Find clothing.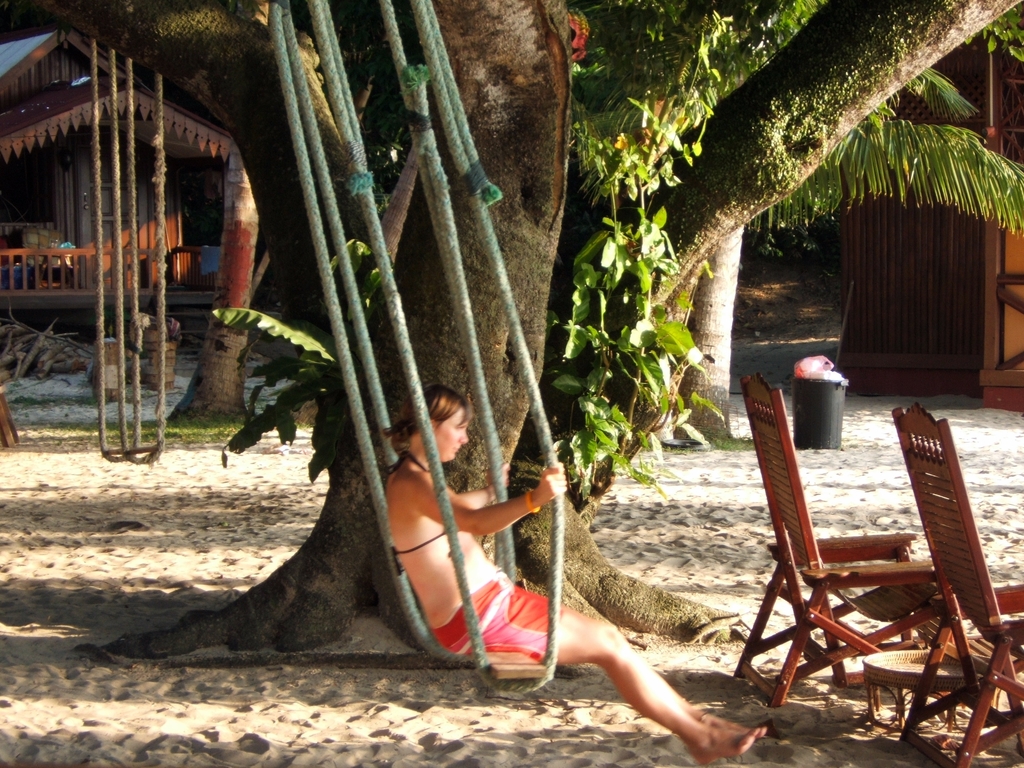
region(382, 453, 563, 666).
